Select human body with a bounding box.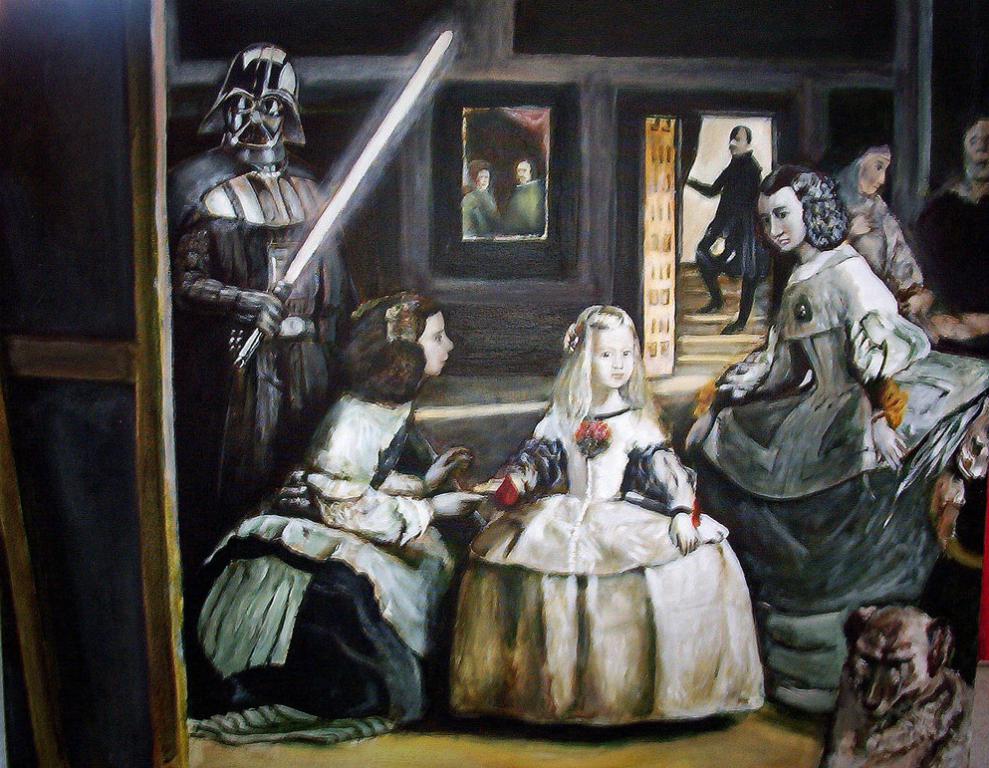
pyautogui.locateOnScreen(446, 402, 765, 731).
